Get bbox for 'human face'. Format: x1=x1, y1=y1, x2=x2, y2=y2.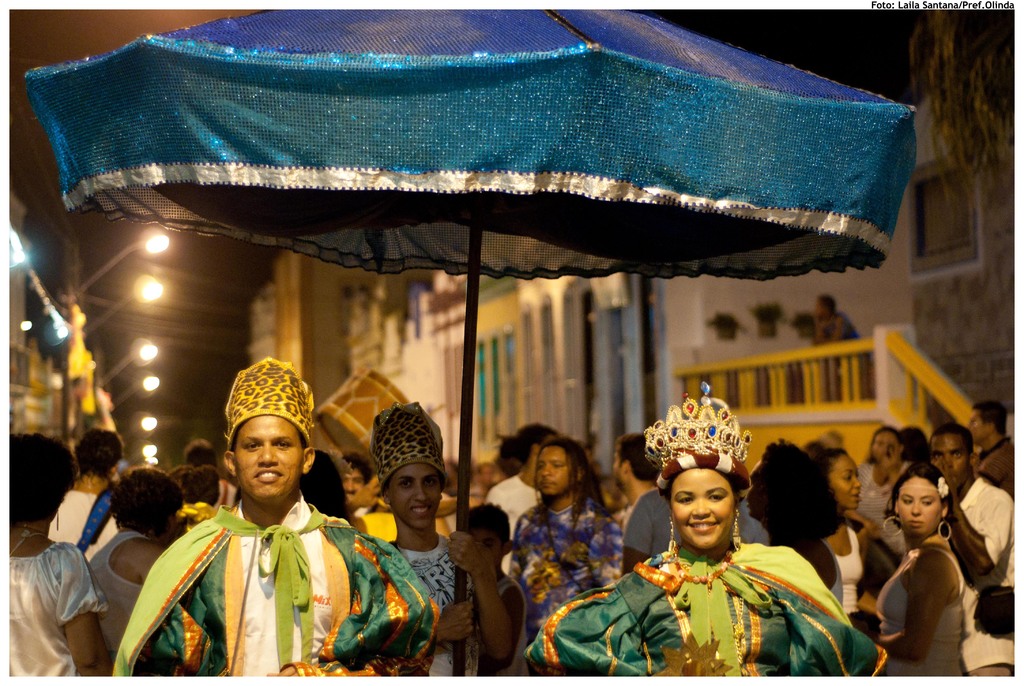
x1=830, y1=456, x2=863, y2=512.
